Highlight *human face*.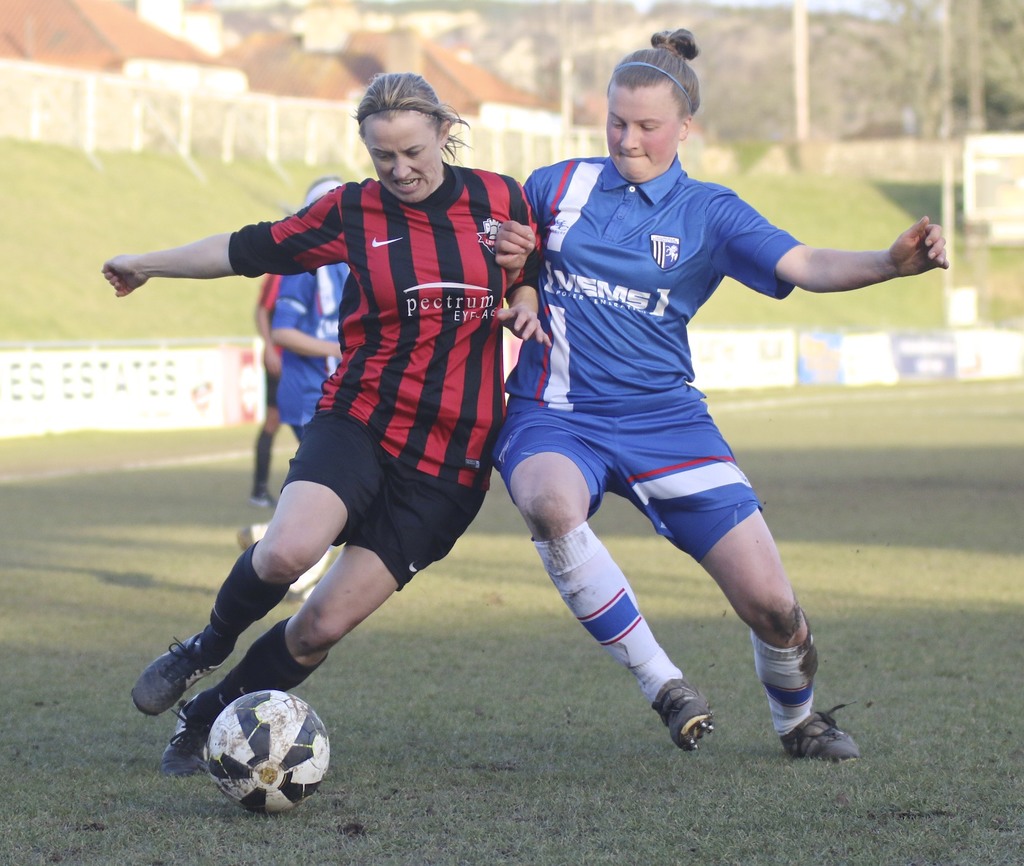
Highlighted region: [367,113,444,200].
